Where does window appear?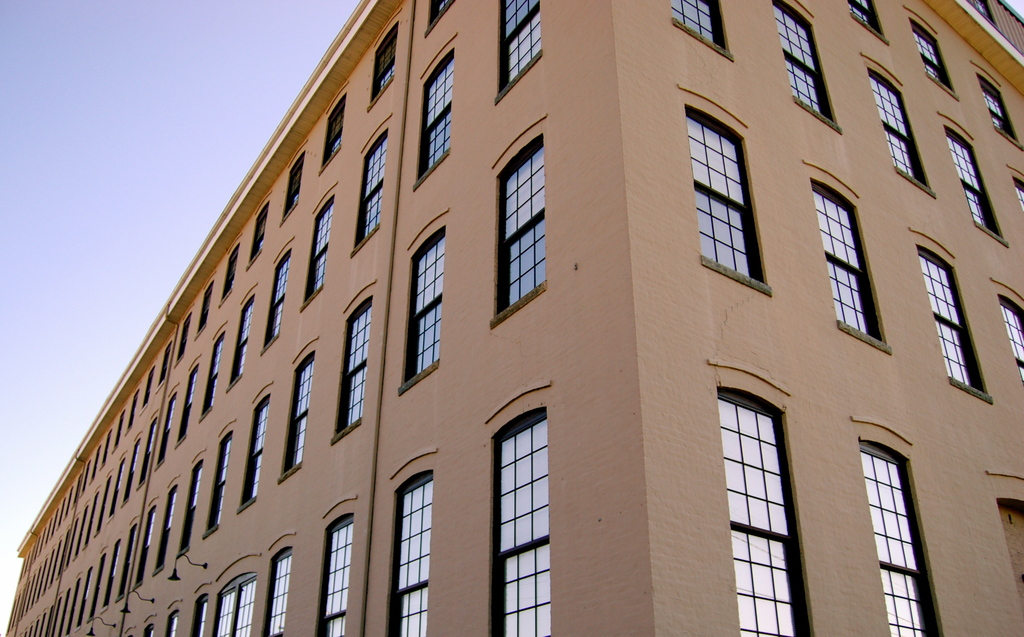
Appears at 918:247:980:390.
